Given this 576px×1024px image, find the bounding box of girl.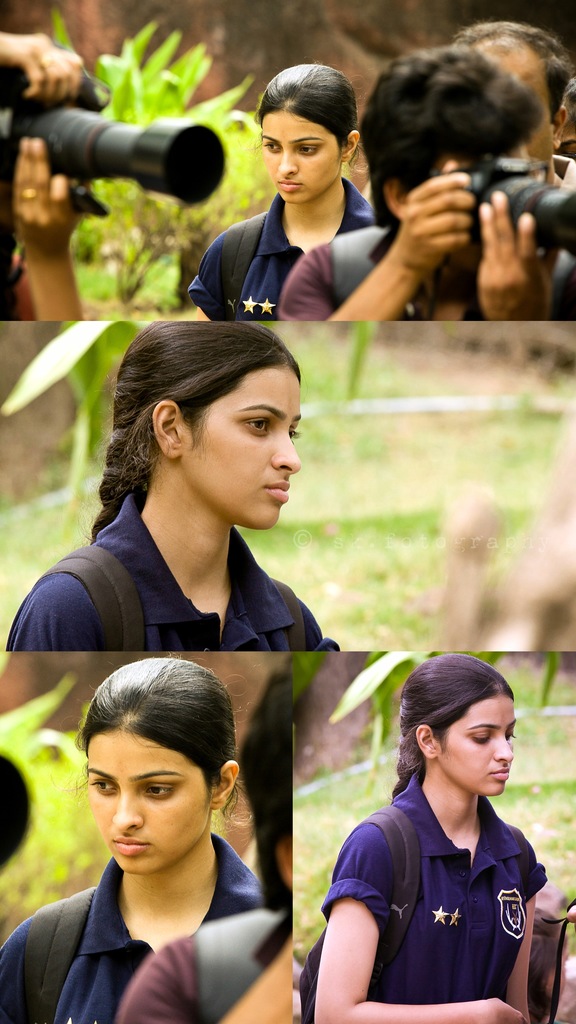
left=11, top=320, right=343, bottom=652.
